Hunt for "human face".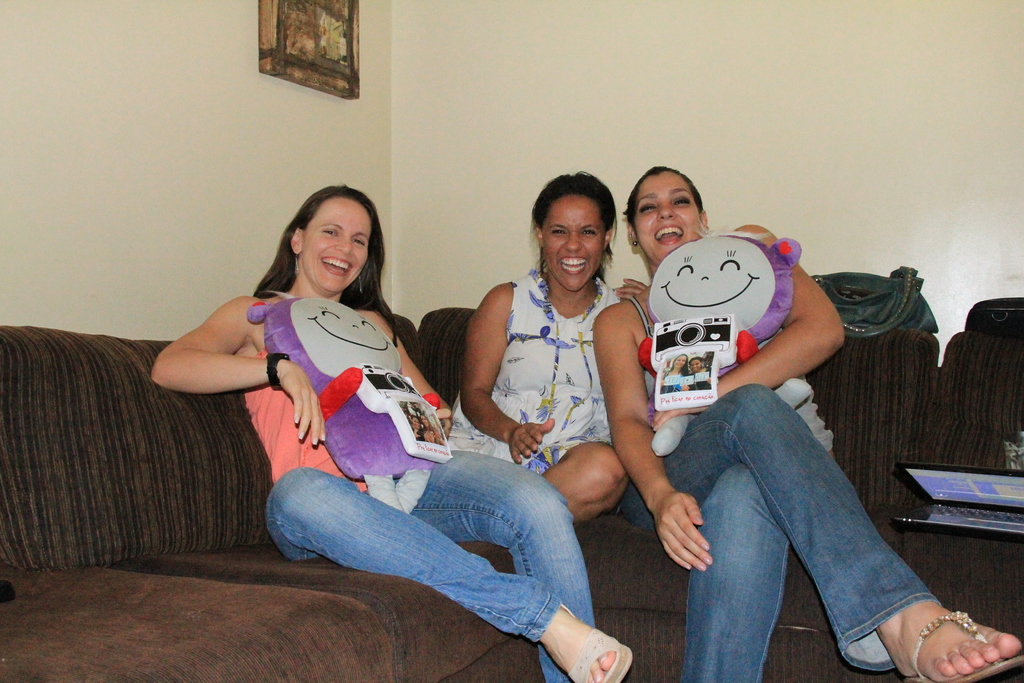
Hunted down at <bbox>692, 355, 701, 369</bbox>.
